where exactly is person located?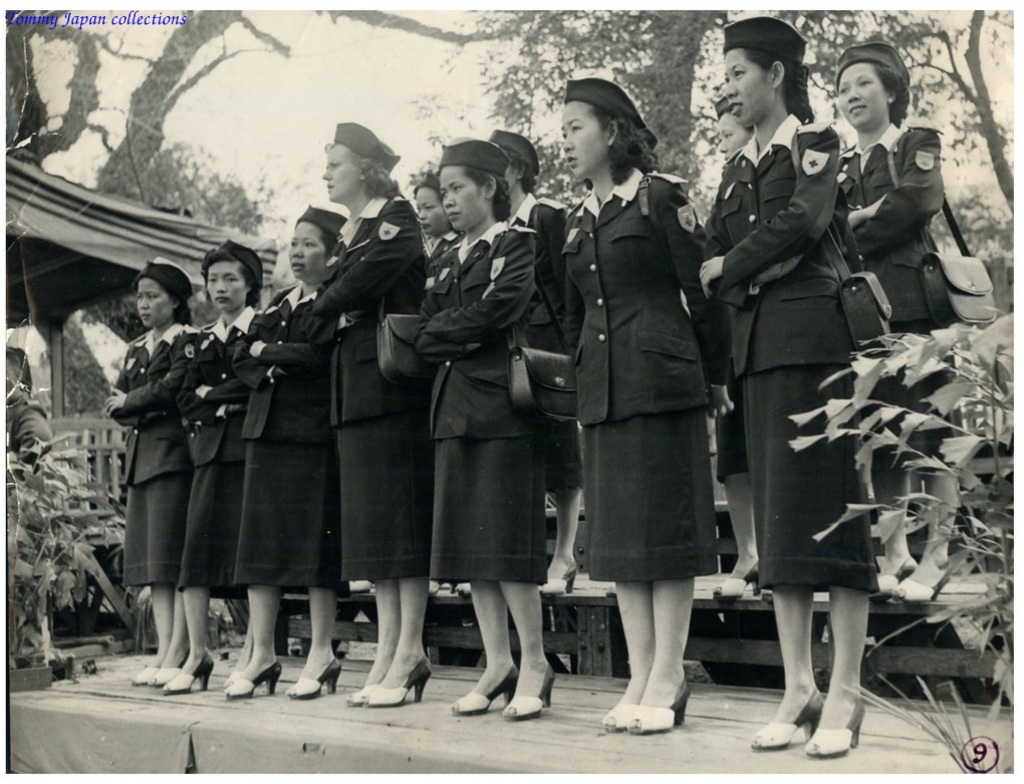
Its bounding box is {"left": 695, "top": 16, "right": 882, "bottom": 763}.
